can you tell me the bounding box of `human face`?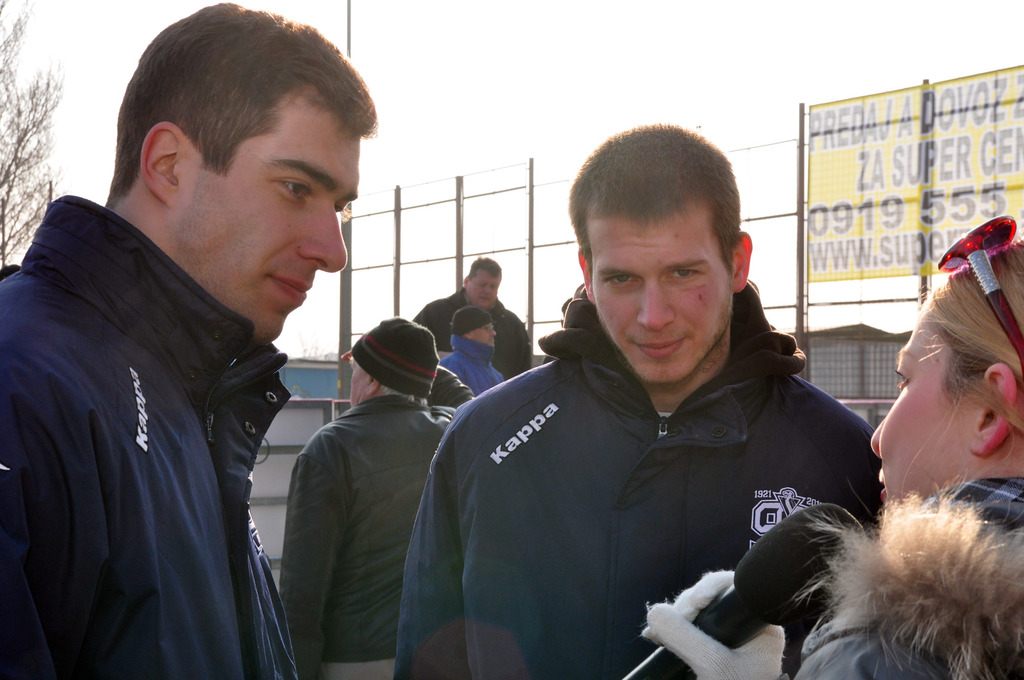
x1=171 y1=96 x2=368 y2=347.
